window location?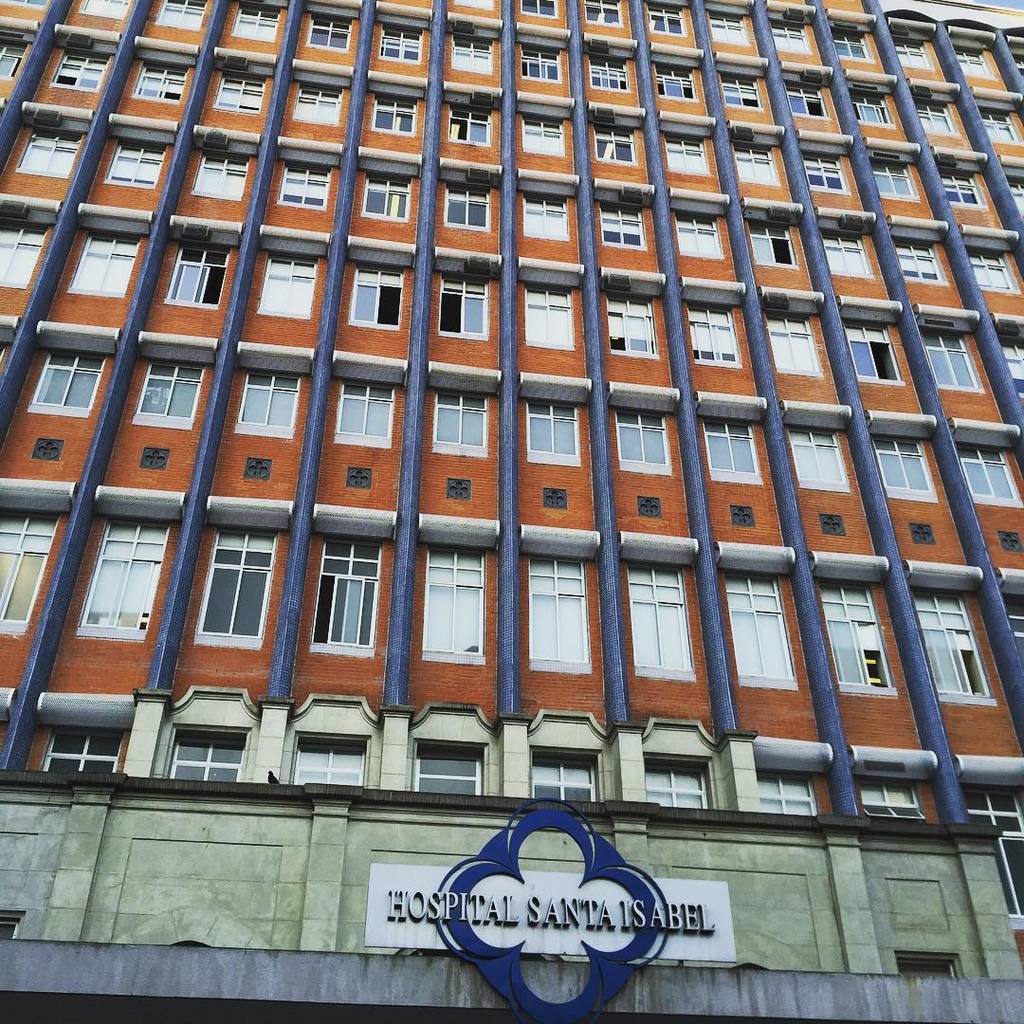
770:14:817:46
